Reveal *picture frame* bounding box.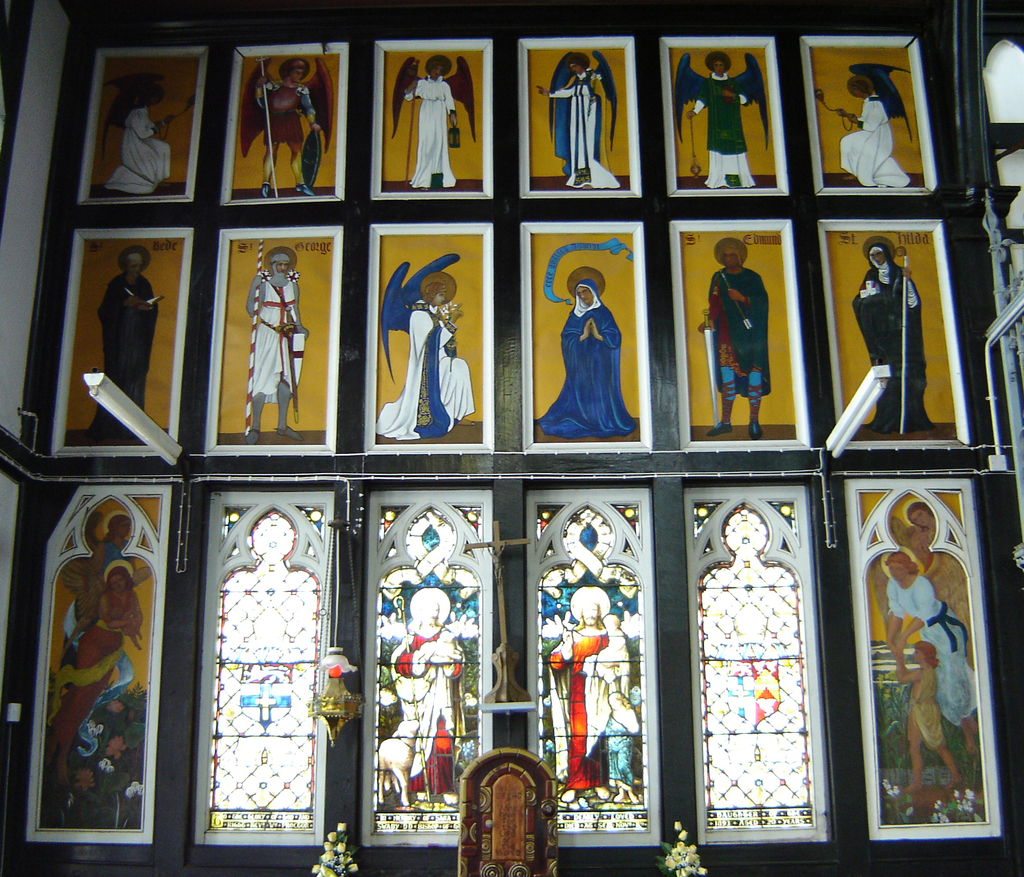
Revealed: bbox=(518, 32, 644, 200).
